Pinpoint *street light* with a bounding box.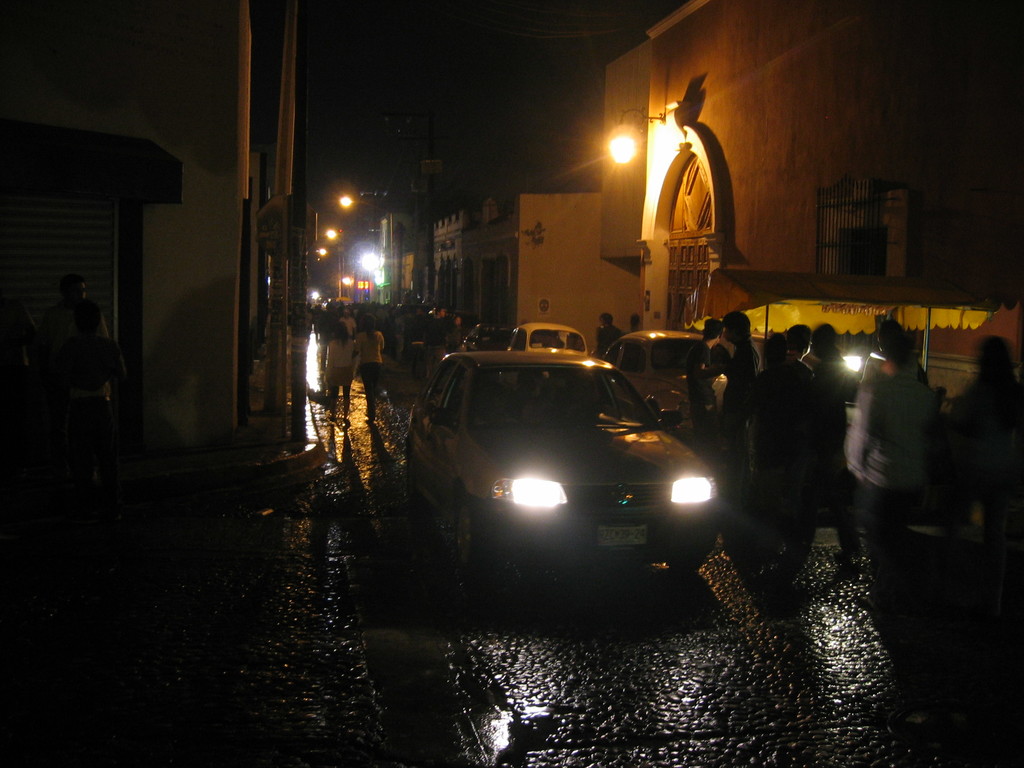
(324,225,344,295).
